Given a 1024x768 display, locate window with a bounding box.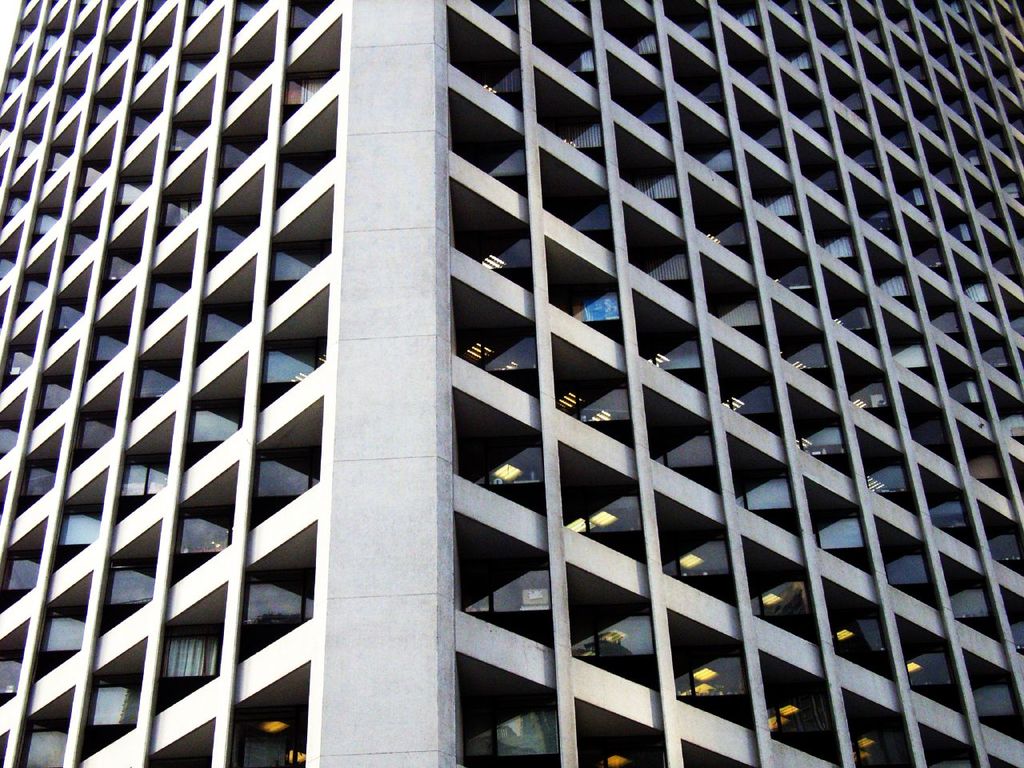
Located: <box>201,300,251,342</box>.
